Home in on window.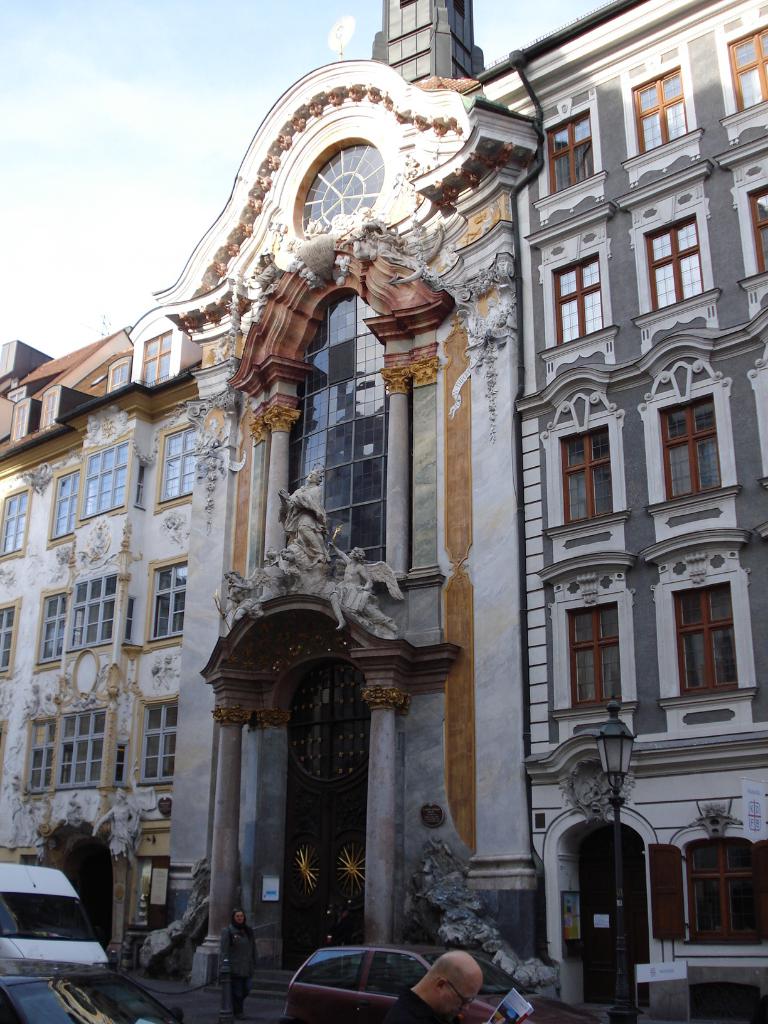
Homed in at left=541, top=99, right=604, bottom=189.
